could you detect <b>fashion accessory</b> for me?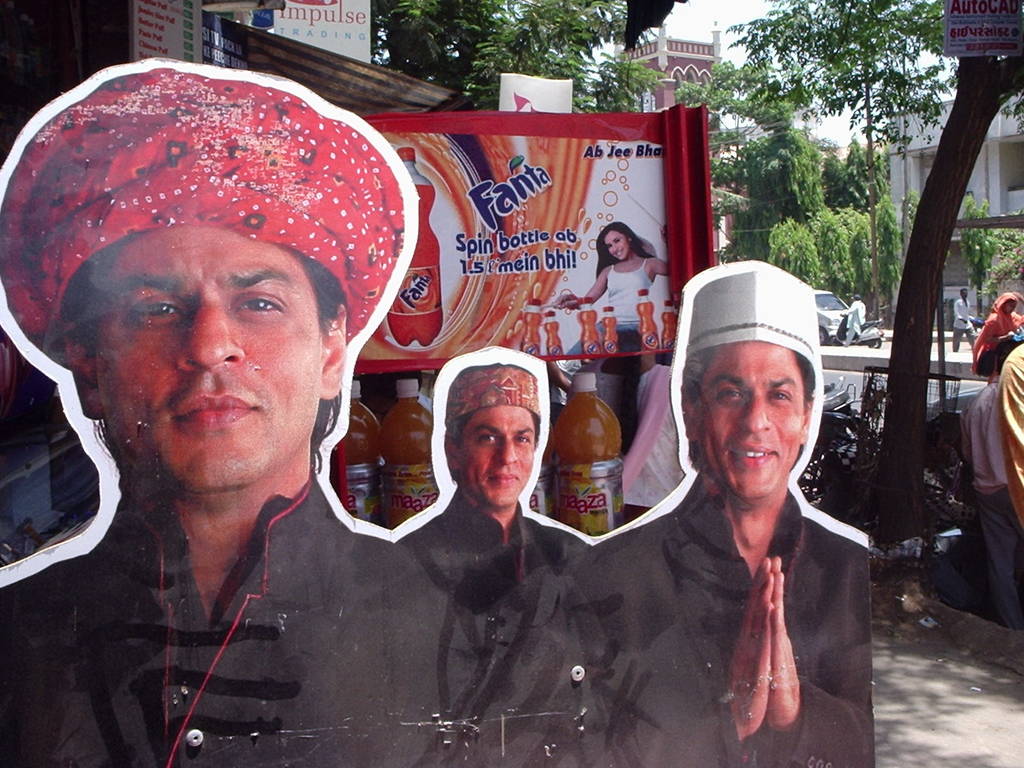
Detection result: Rect(753, 633, 761, 646).
